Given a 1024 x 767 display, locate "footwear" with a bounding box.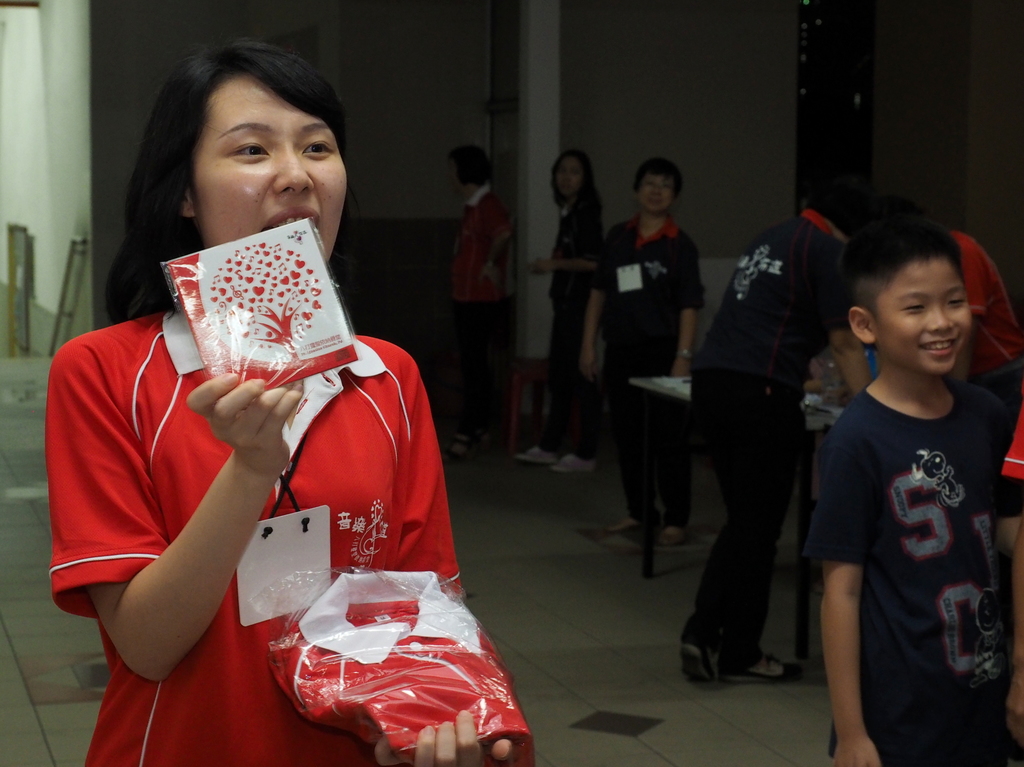
Located: <region>724, 661, 803, 680</region>.
